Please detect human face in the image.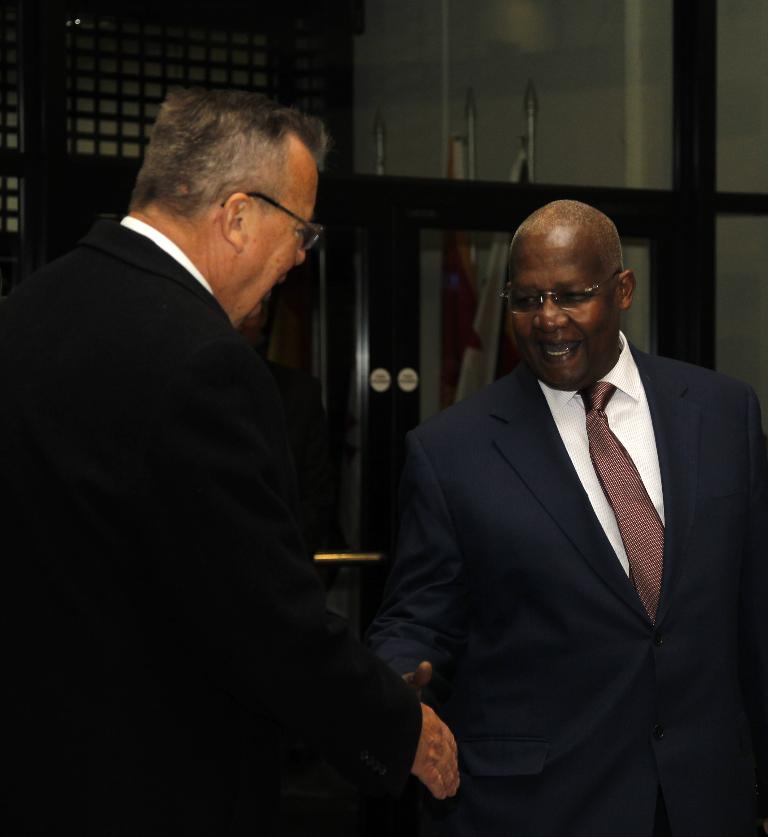
[239,171,329,328].
